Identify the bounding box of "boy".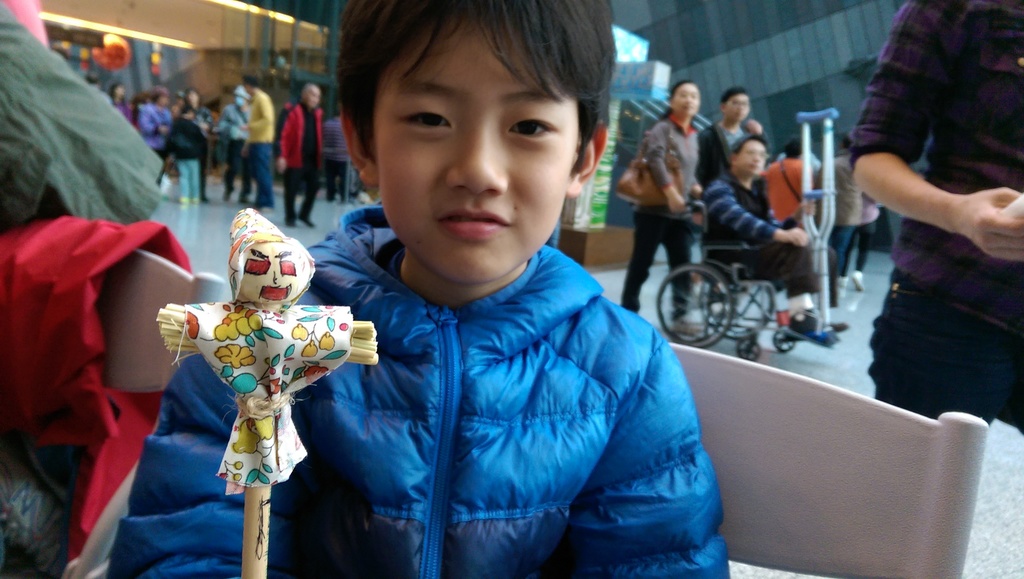
box(109, 0, 732, 578).
